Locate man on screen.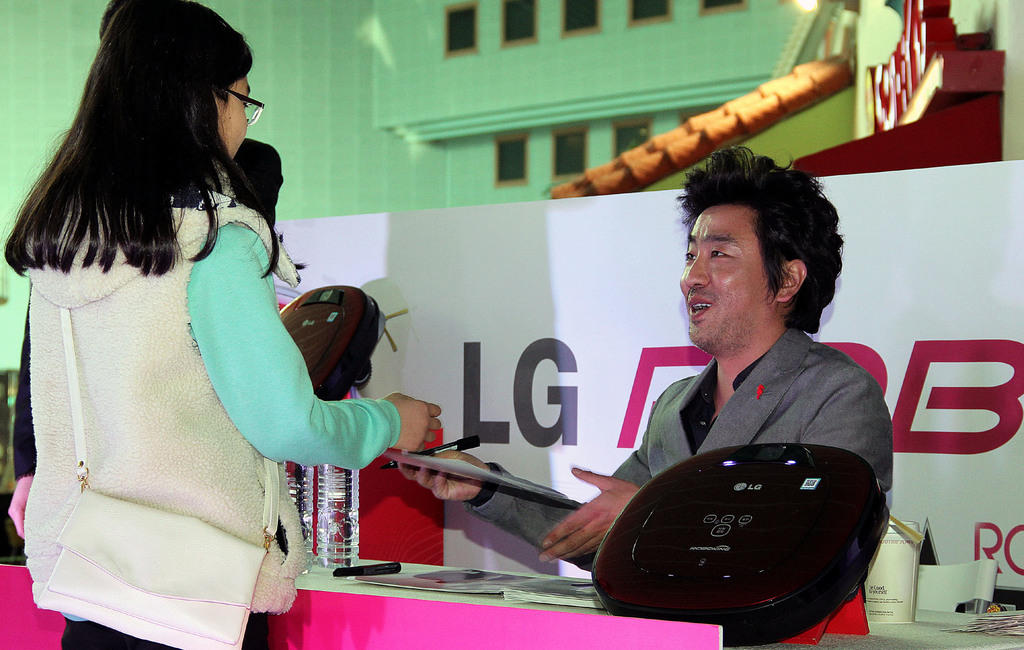
On screen at [x1=392, y1=138, x2=900, y2=626].
